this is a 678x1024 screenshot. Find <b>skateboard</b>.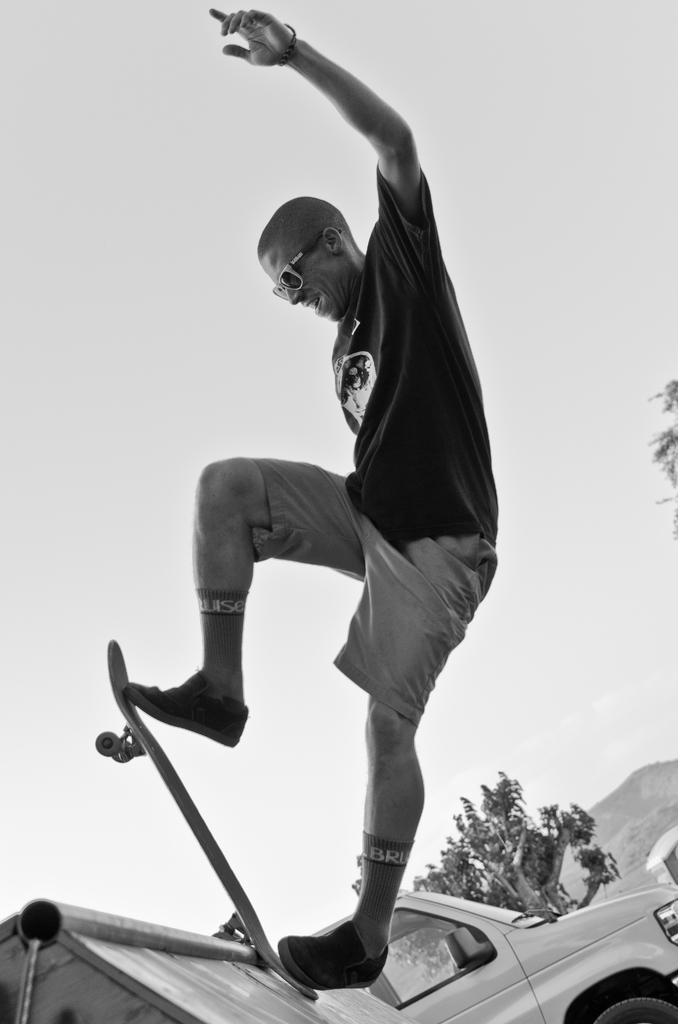
Bounding box: bbox(94, 635, 321, 1007).
